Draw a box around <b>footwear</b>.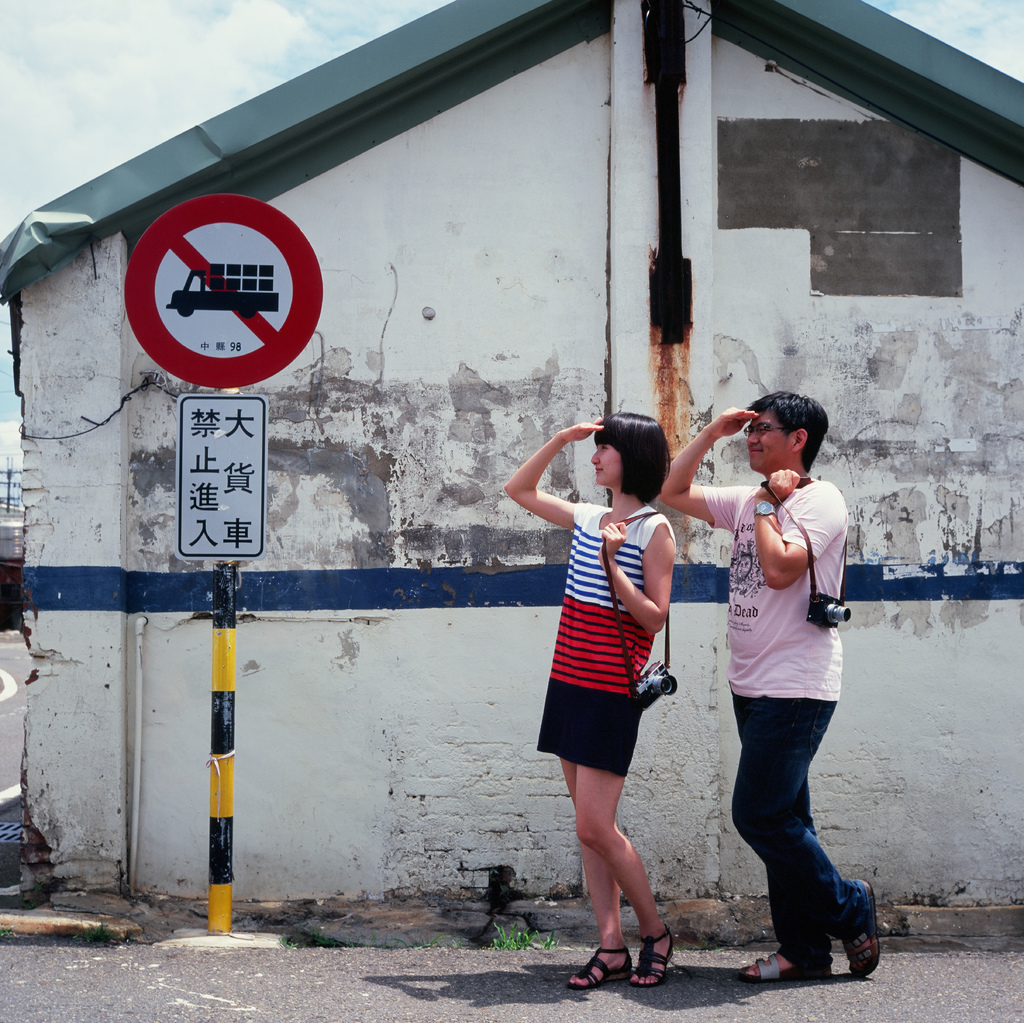
(x1=735, y1=951, x2=833, y2=985).
